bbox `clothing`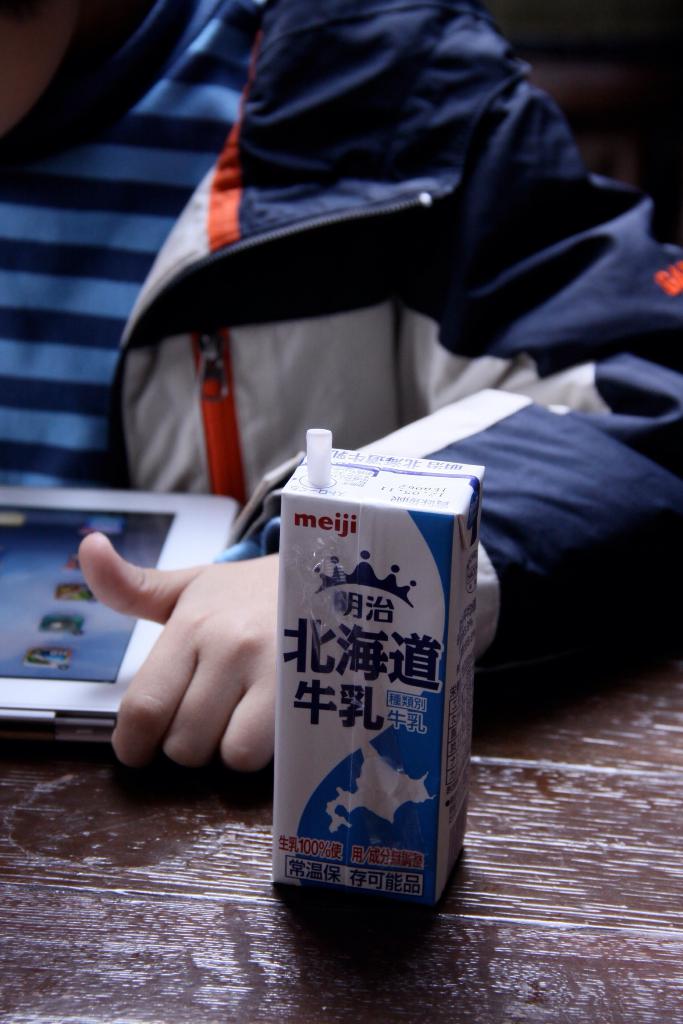
left=0, top=0, right=682, bottom=676
